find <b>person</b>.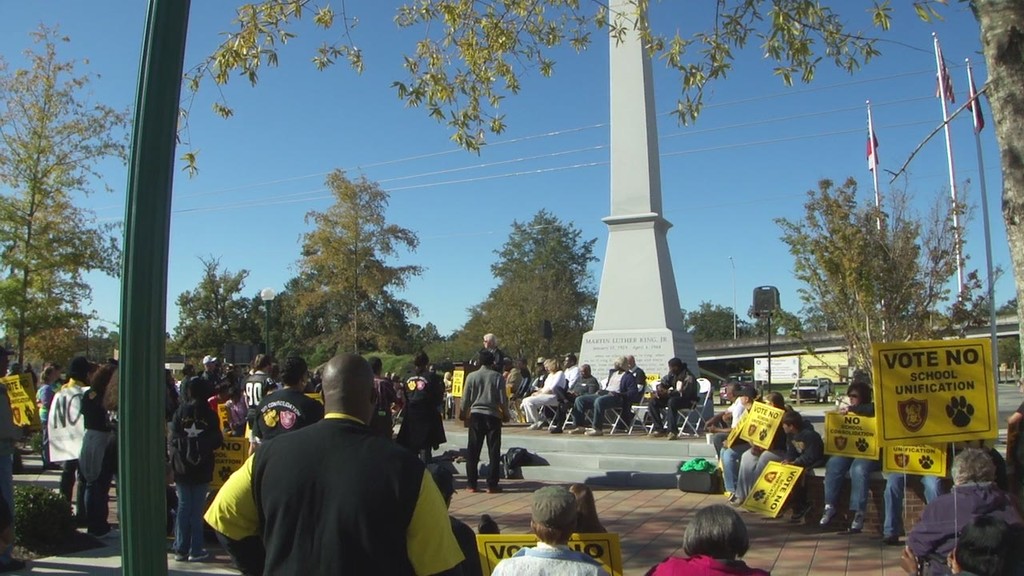
(390, 349, 444, 462).
